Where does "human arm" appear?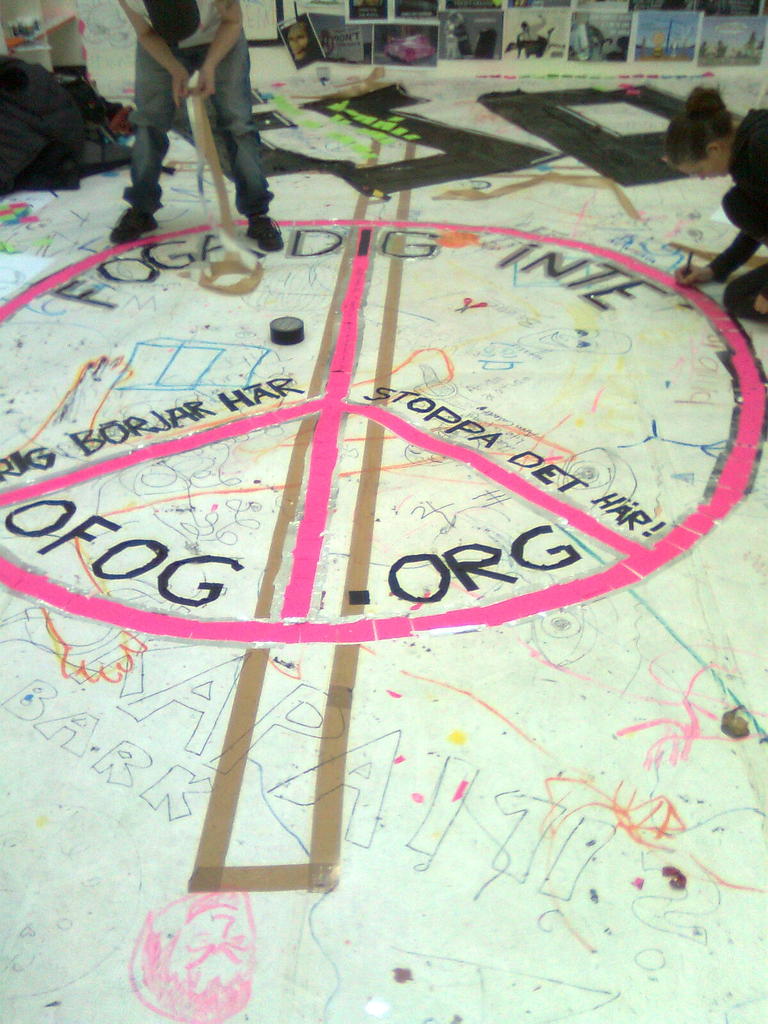
Appears at locate(662, 188, 767, 286).
